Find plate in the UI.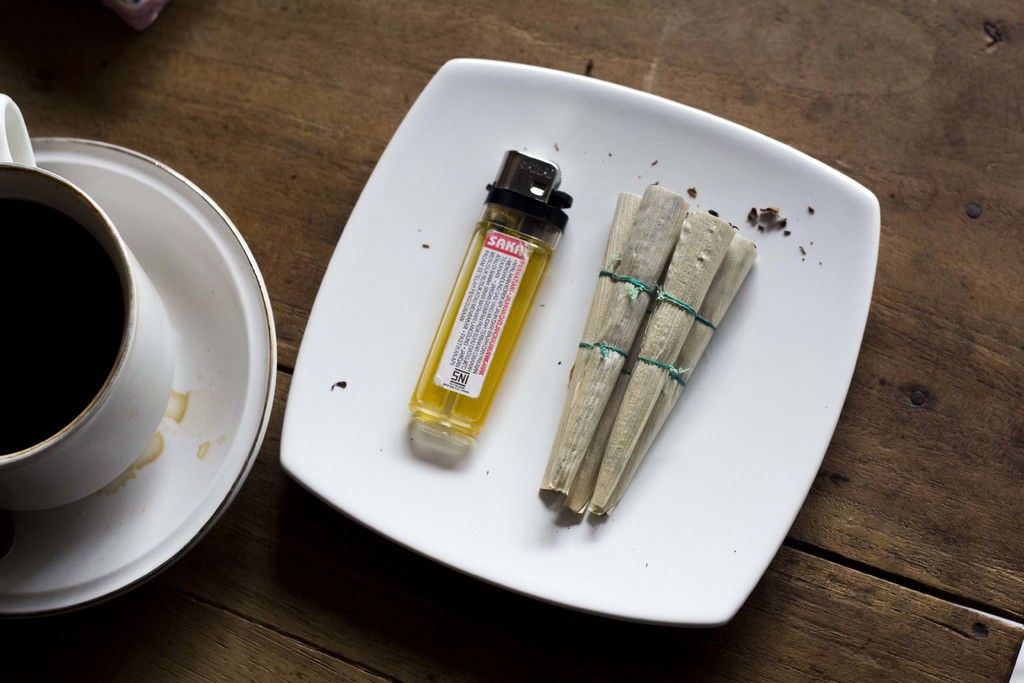
UI element at bbox(306, 76, 852, 597).
